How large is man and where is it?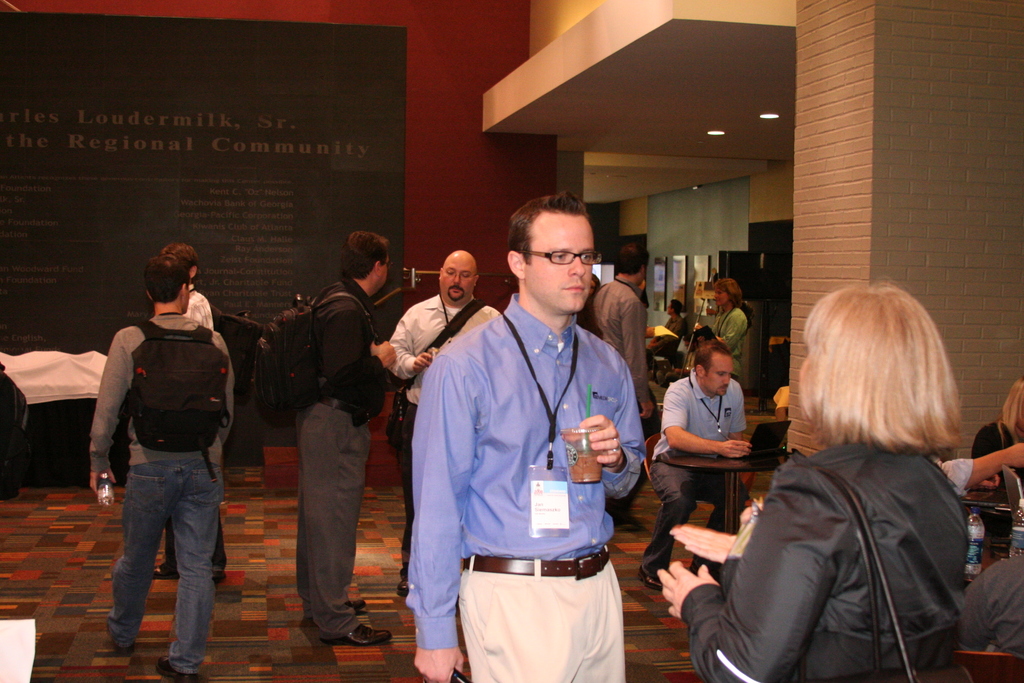
Bounding box: BBox(381, 247, 501, 595).
